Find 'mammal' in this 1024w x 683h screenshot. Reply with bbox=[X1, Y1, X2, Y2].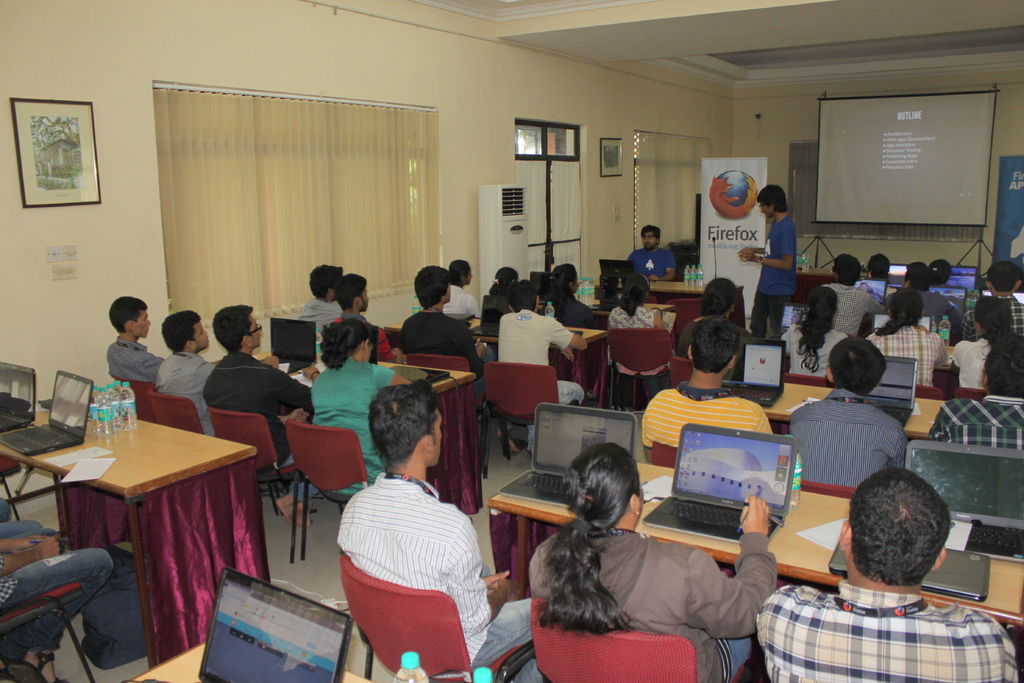
bbox=[870, 288, 961, 385].
